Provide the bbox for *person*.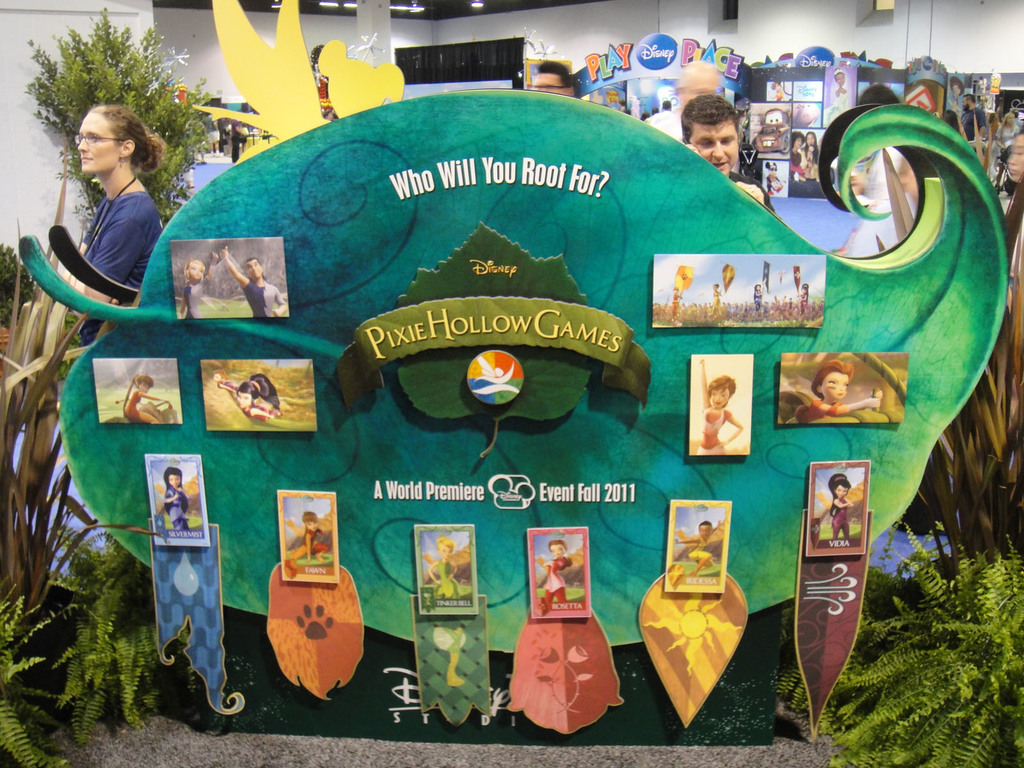
[left=205, top=110, right=224, bottom=156].
